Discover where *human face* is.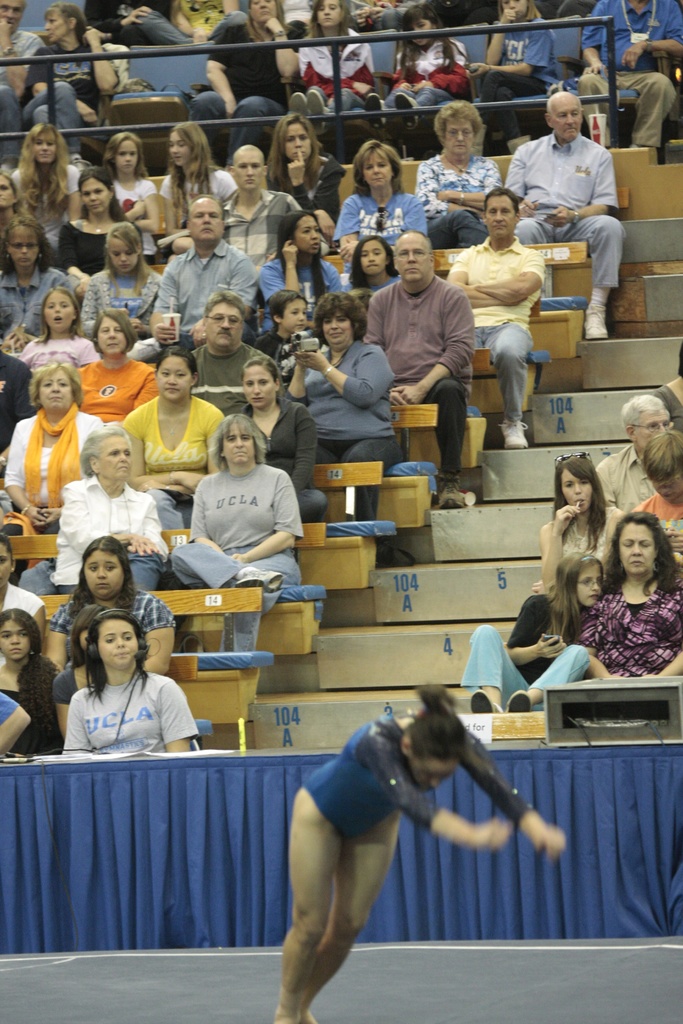
Discovered at bbox=[82, 175, 108, 214].
